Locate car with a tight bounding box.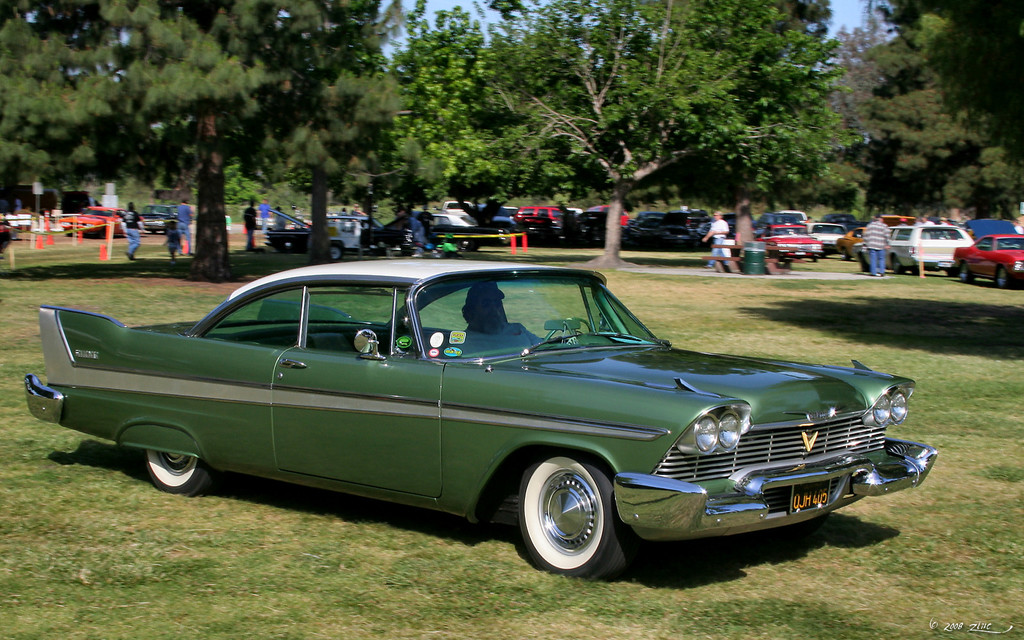
[885, 224, 972, 274].
